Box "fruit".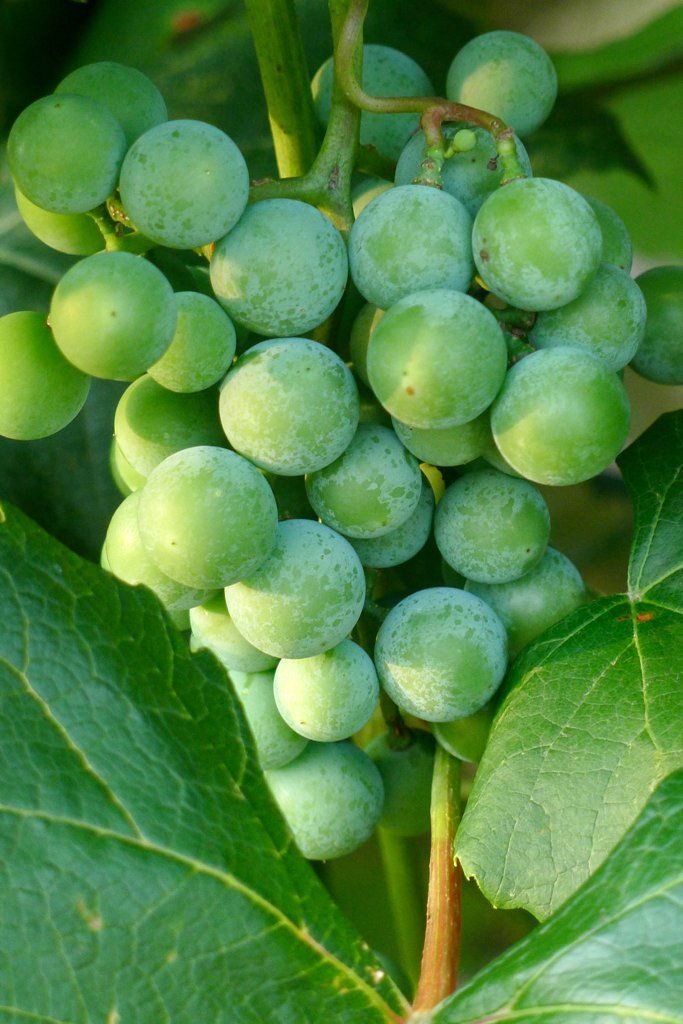
<bbox>374, 579, 506, 725</bbox>.
